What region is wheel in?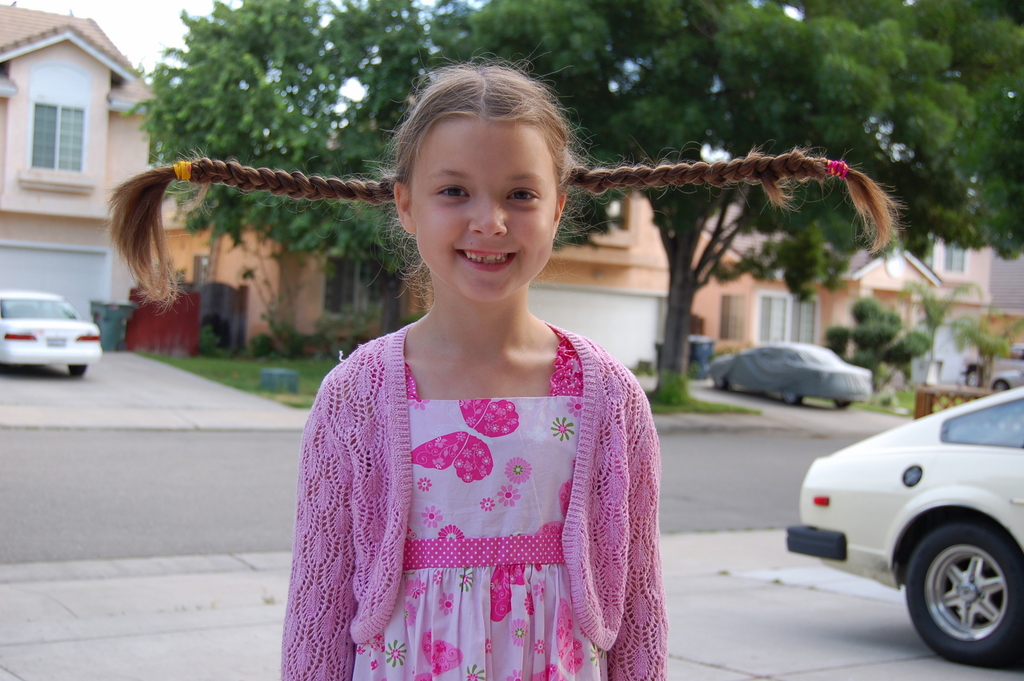
(left=922, top=530, right=1021, bottom=666).
